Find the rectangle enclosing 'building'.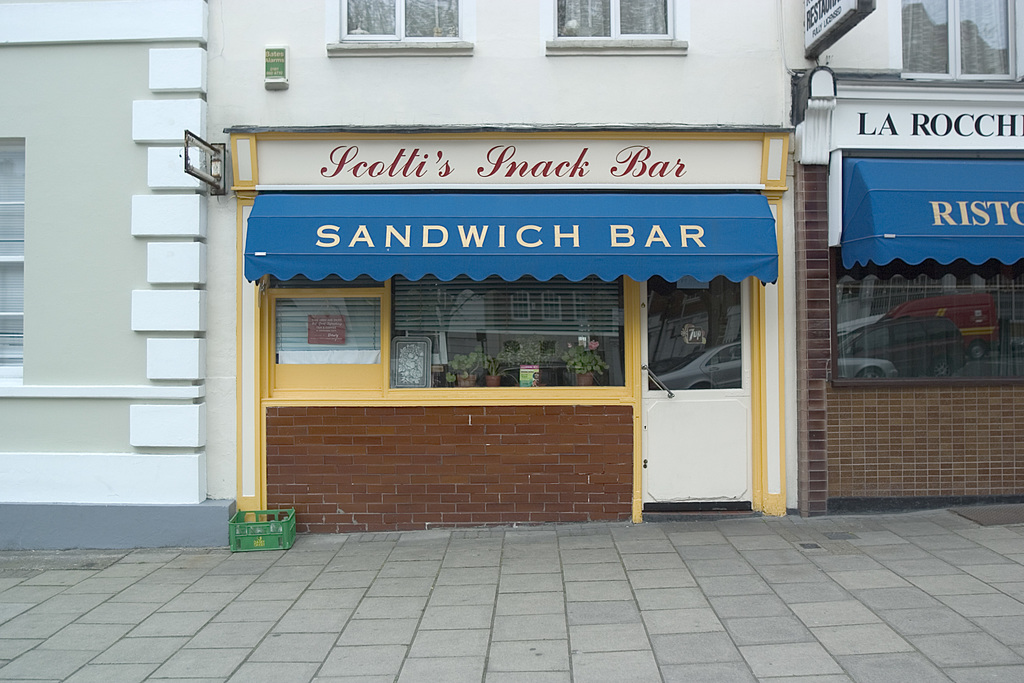
rect(208, 1, 806, 531).
